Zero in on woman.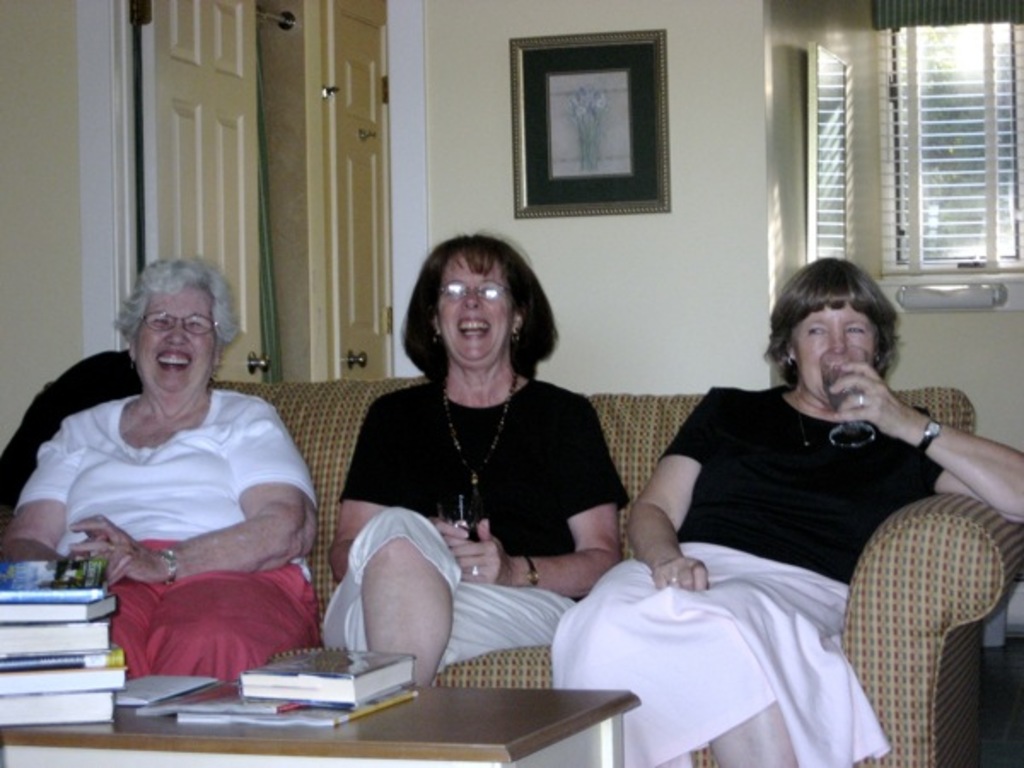
Zeroed in: region(550, 258, 1022, 766).
